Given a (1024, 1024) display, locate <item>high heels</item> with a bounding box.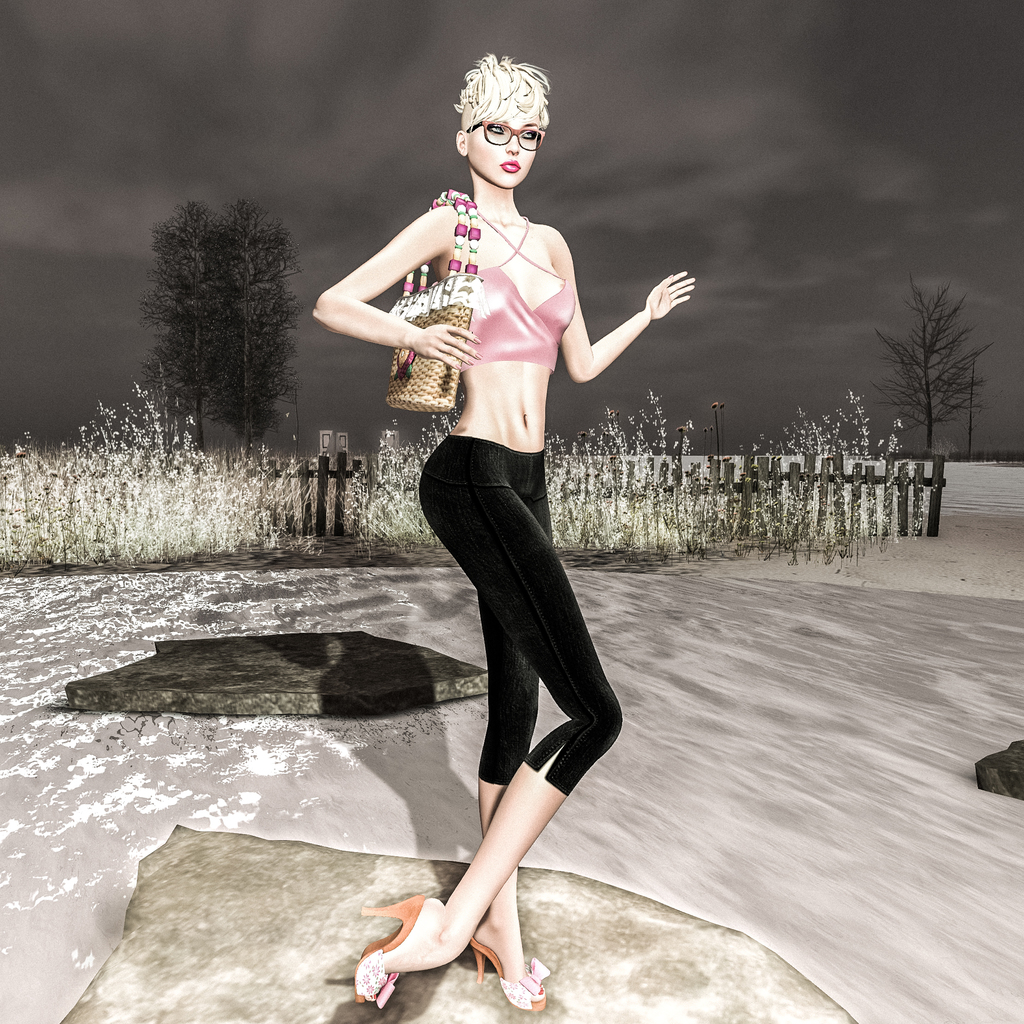
Located: [469,934,550,1015].
